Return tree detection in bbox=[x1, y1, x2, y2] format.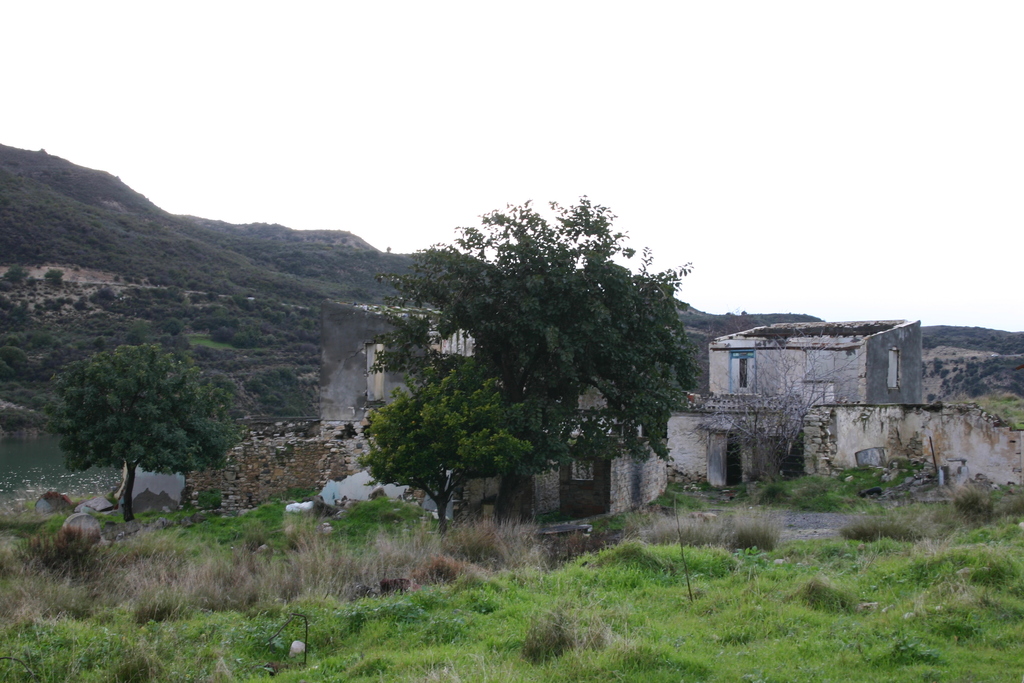
bbox=[696, 323, 869, 489].
